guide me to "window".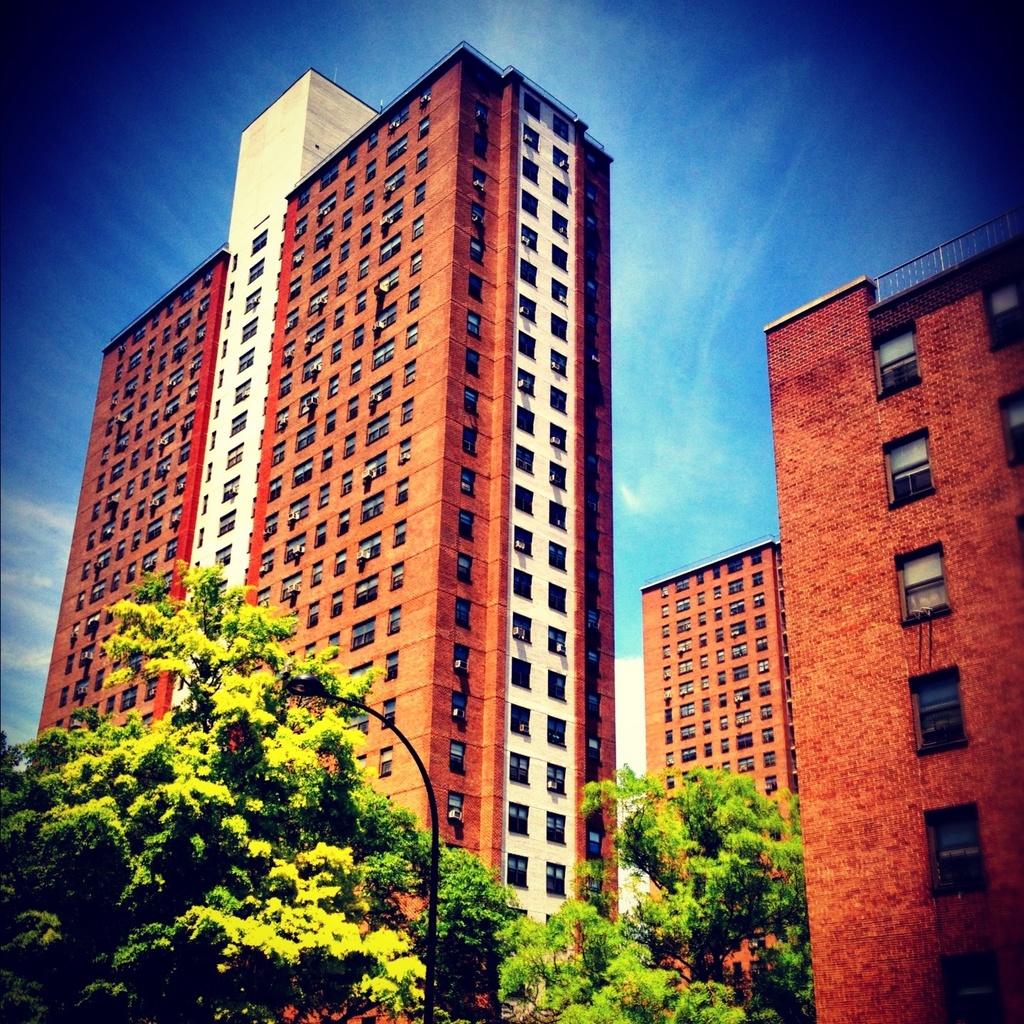
Guidance: region(524, 159, 539, 182).
